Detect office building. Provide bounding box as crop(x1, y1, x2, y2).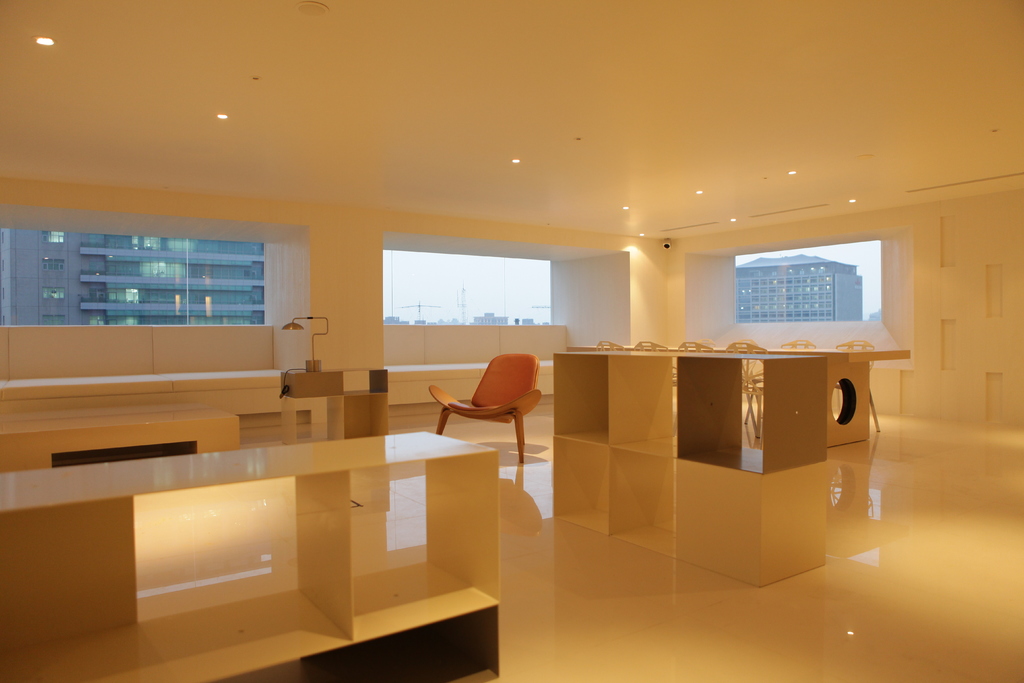
crop(0, 0, 1023, 682).
